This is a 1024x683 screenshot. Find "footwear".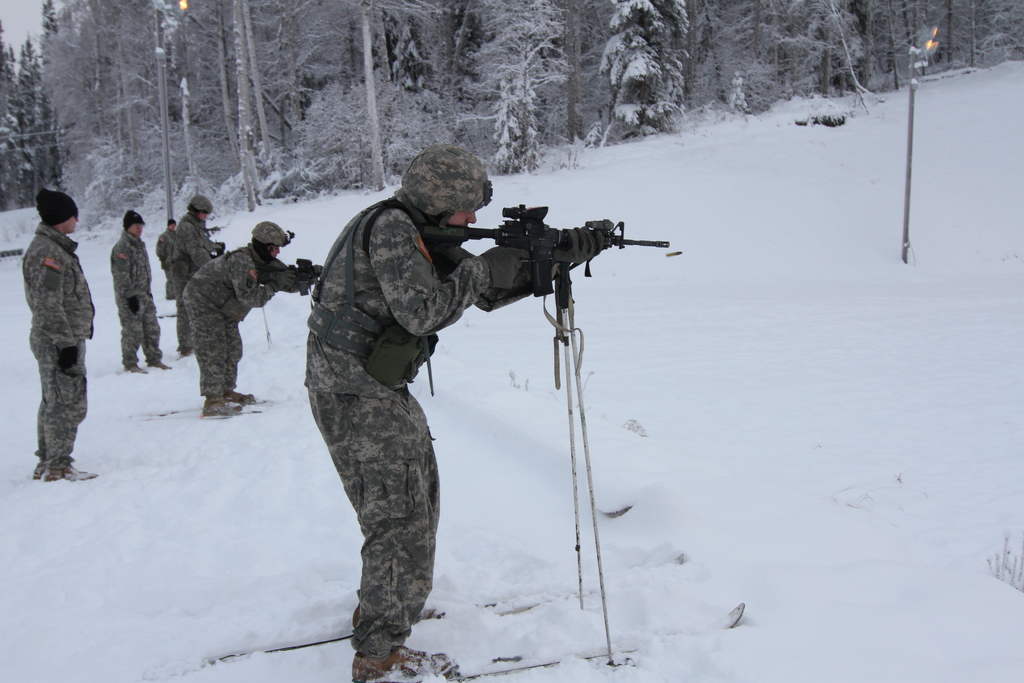
Bounding box: box=[42, 462, 97, 483].
